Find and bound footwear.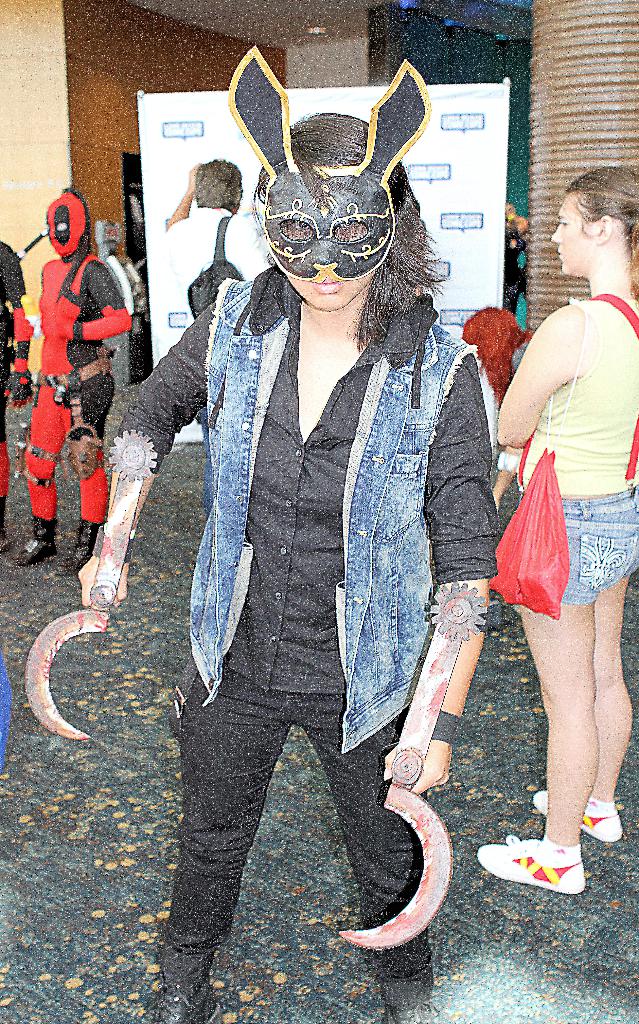
Bound: <bbox>150, 977, 225, 1023</bbox>.
